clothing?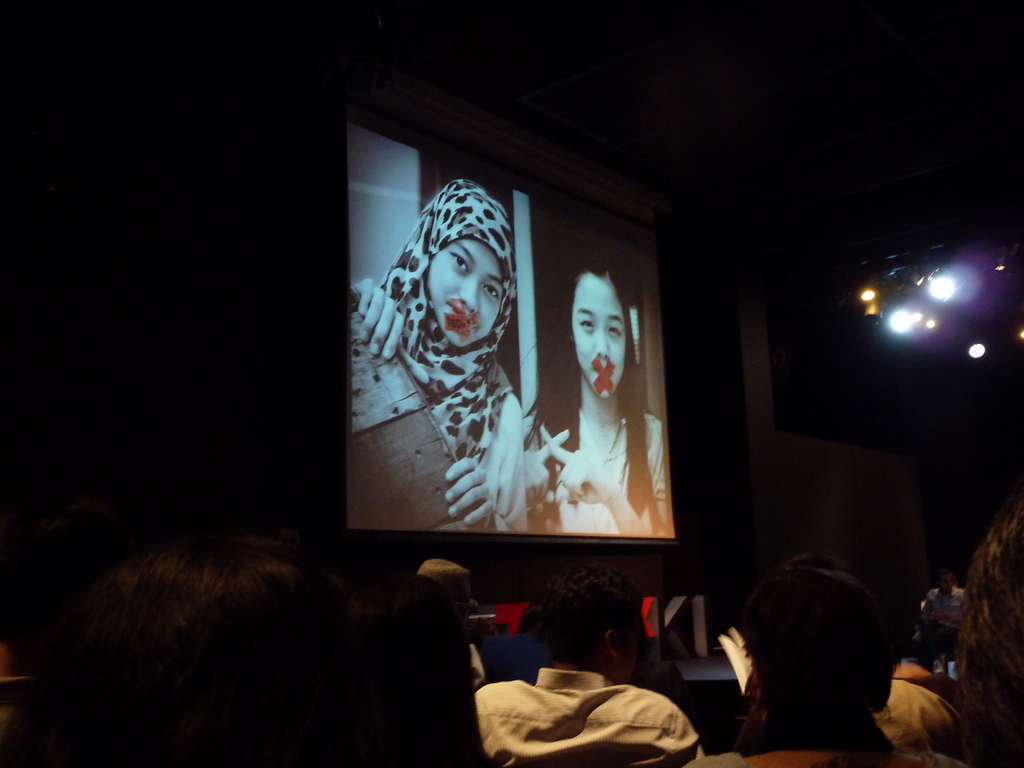
[862,673,959,749]
